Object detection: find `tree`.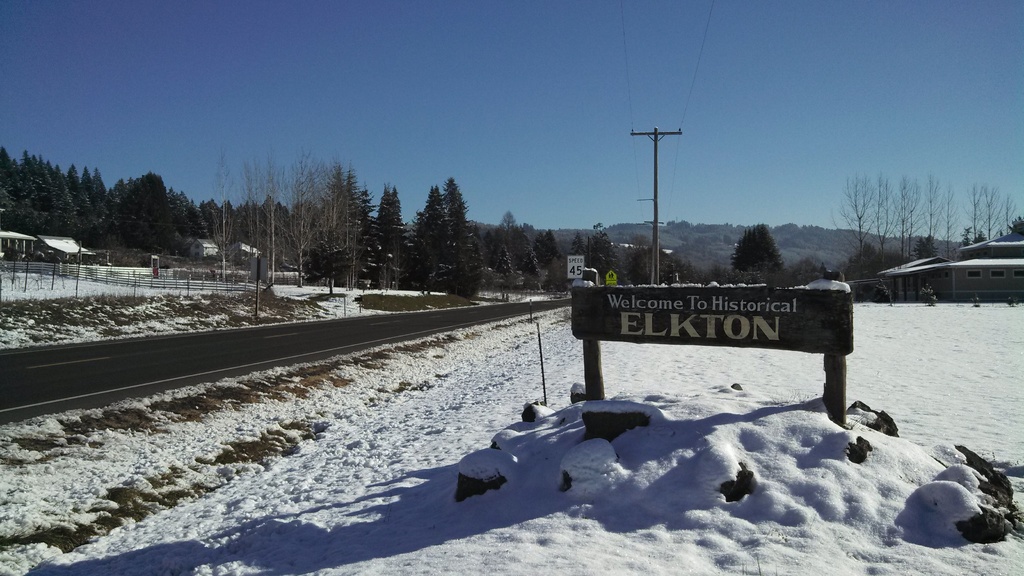
[x1=408, y1=179, x2=475, y2=294].
